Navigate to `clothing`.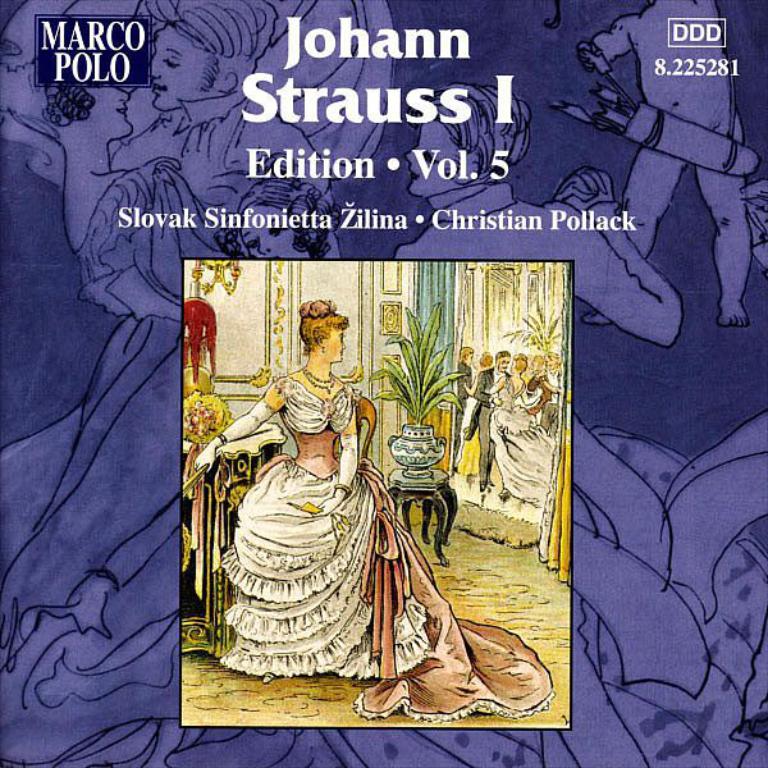
Navigation target: l=311, t=413, r=767, b=767.
